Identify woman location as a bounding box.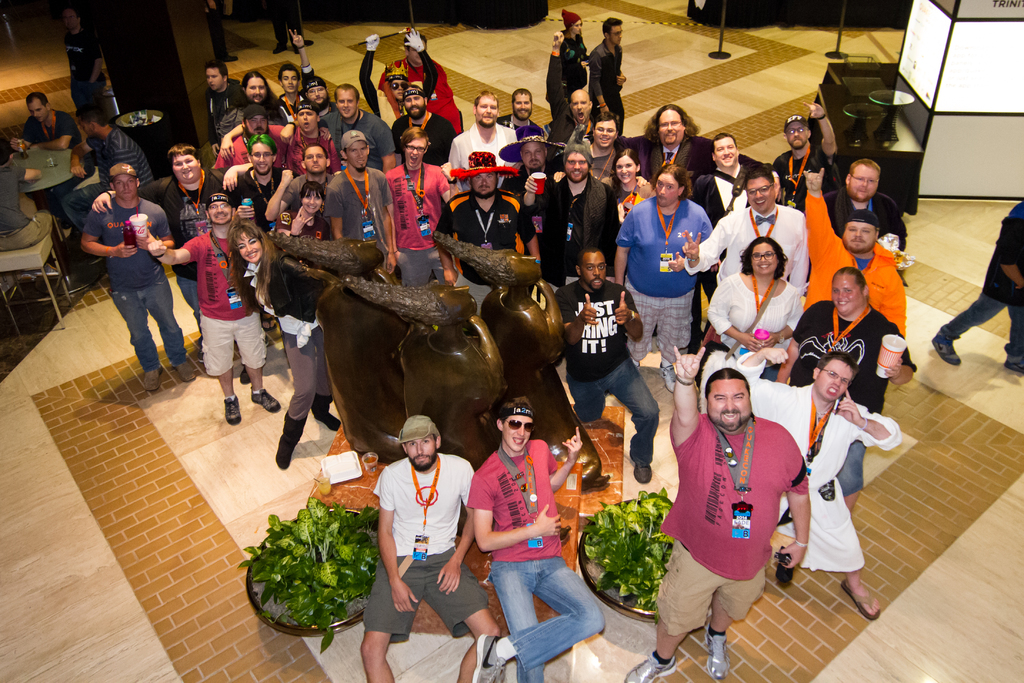
[612, 169, 717, 384].
